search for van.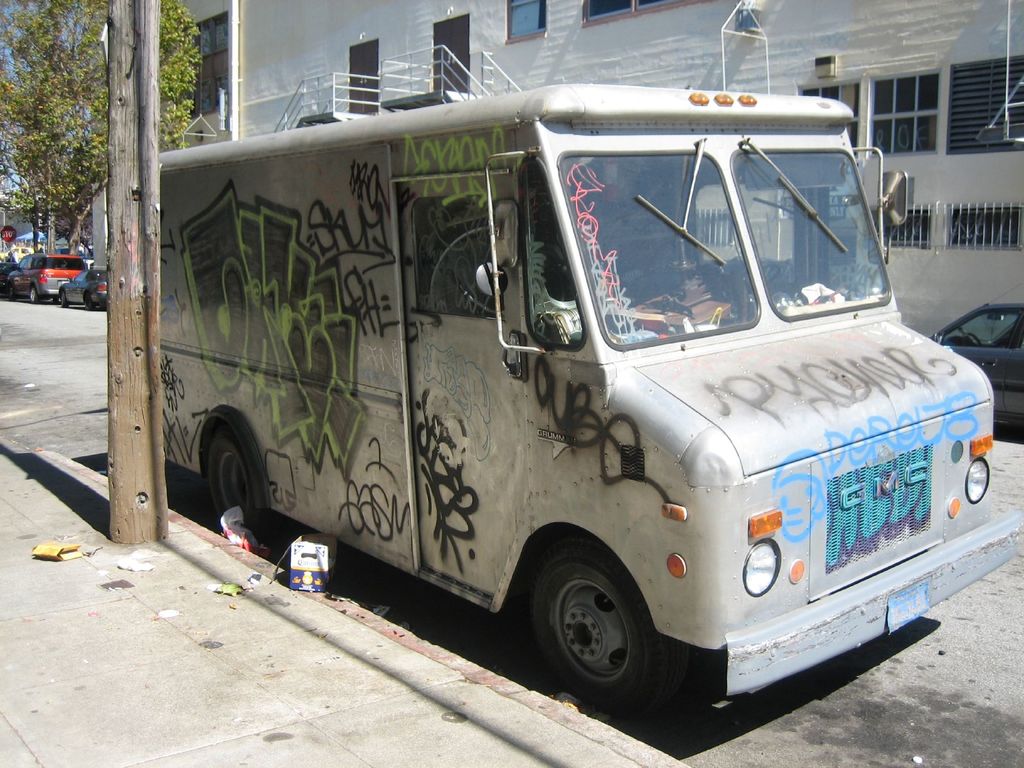
Found at <bbox>158, 79, 1021, 717</bbox>.
